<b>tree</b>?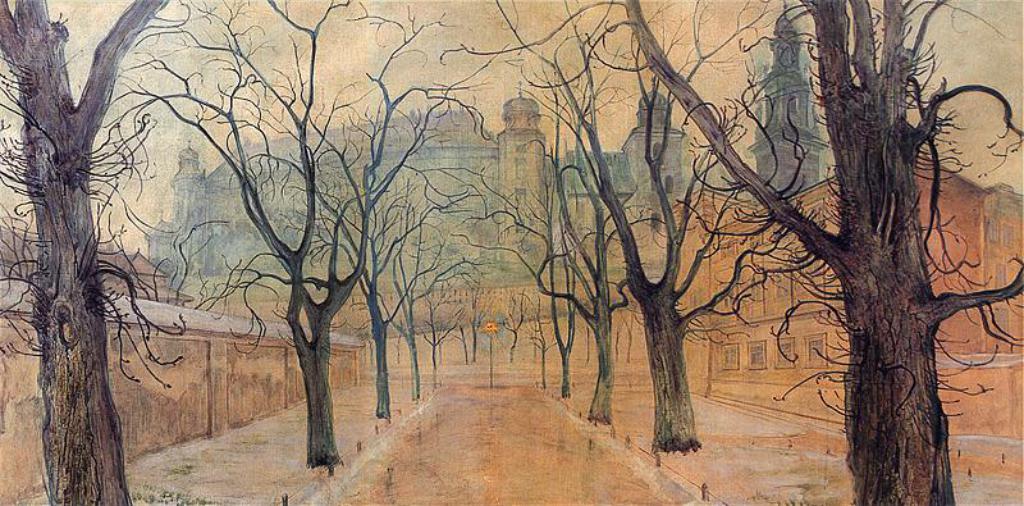
l=442, t=5, r=1023, b=505
